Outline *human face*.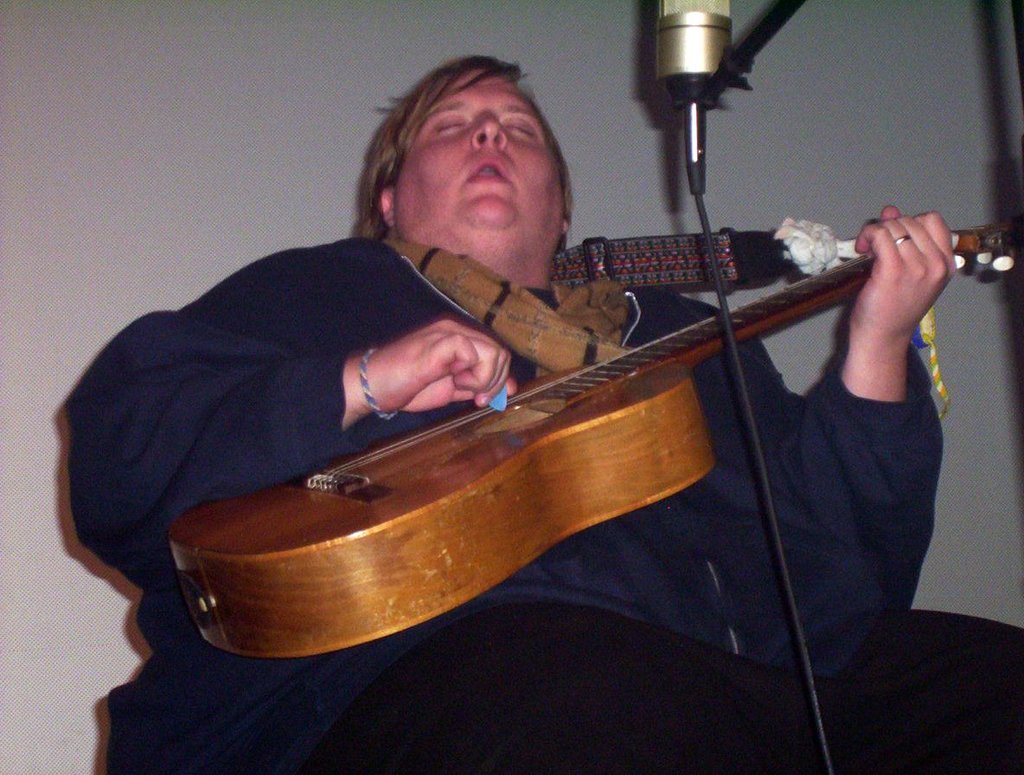
Outline: (x1=398, y1=75, x2=568, y2=260).
